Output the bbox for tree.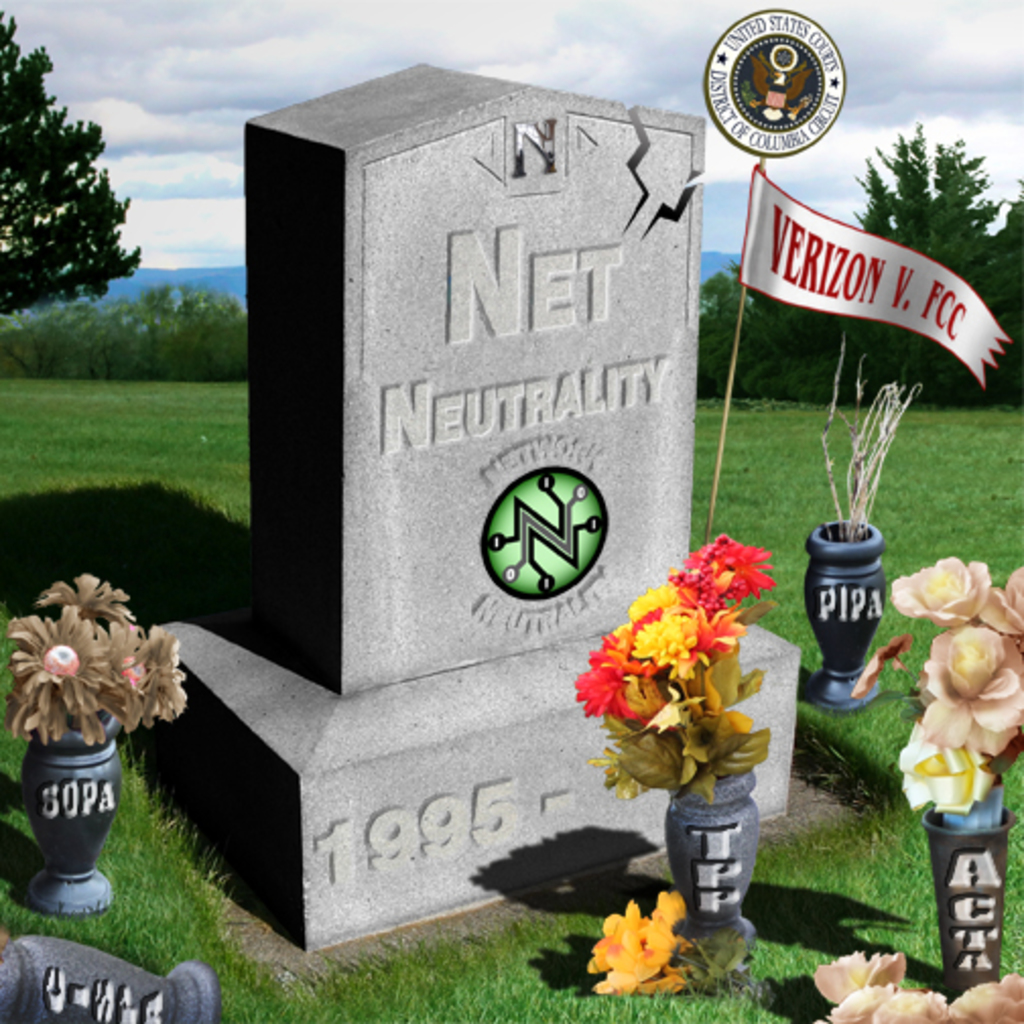
left=0, top=61, right=142, bottom=343.
